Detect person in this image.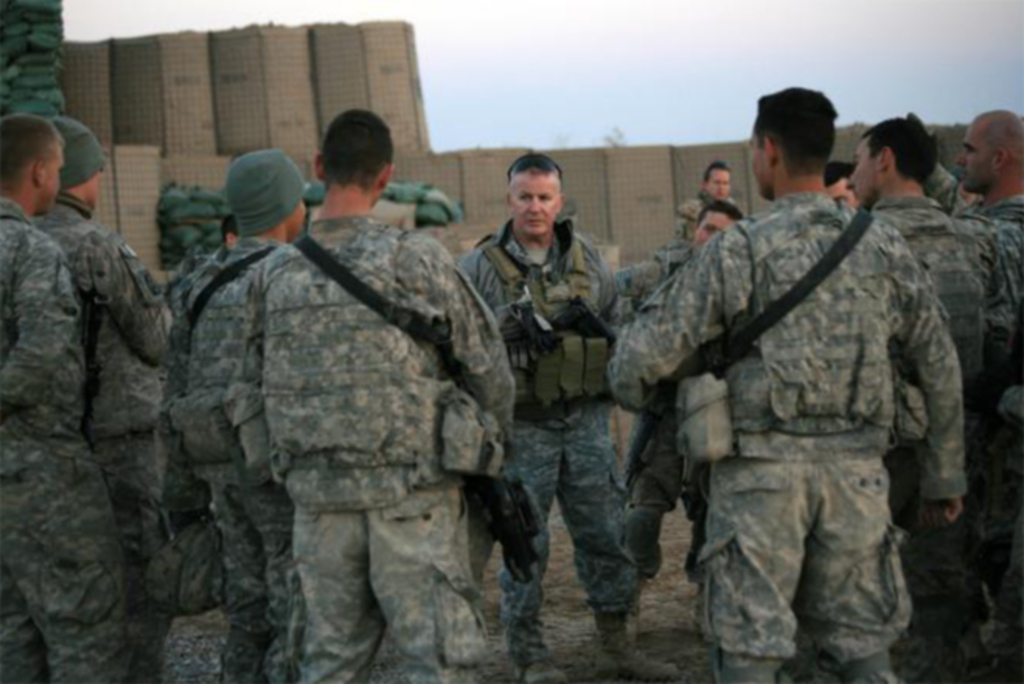
Detection: x1=852 y1=110 x2=993 y2=682.
